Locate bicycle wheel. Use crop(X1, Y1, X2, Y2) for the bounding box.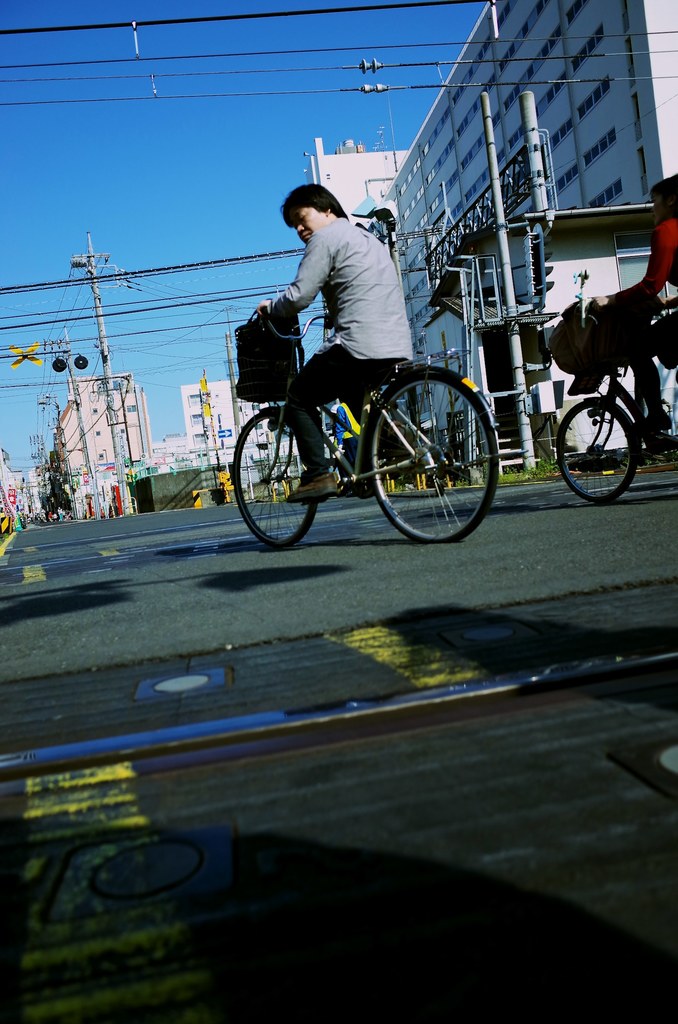
crop(557, 400, 638, 504).
